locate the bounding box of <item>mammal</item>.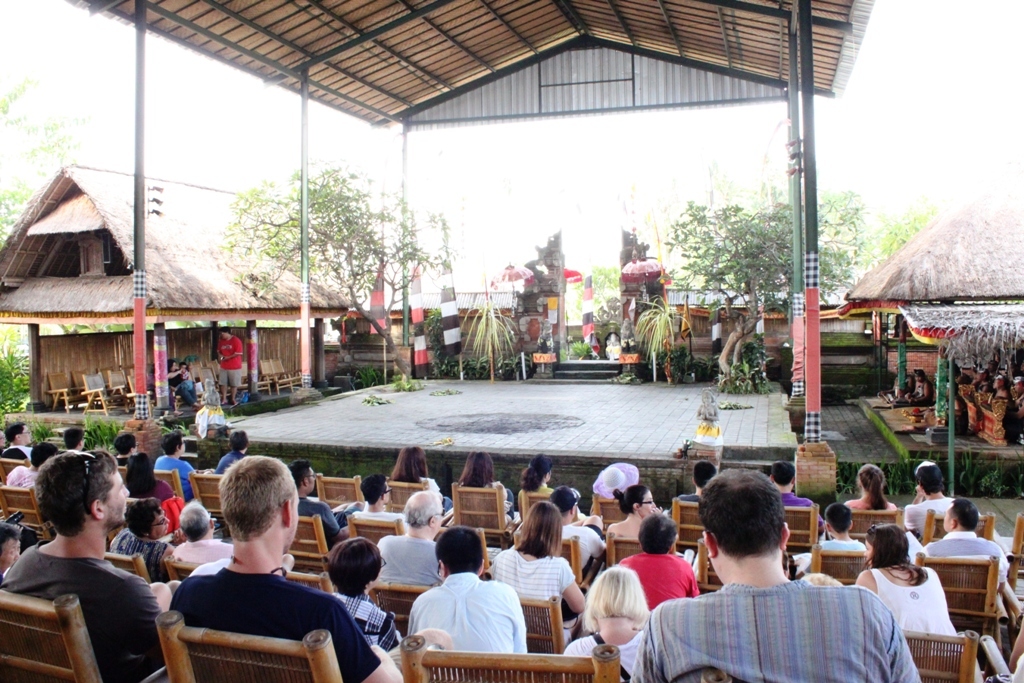
Bounding box: bbox(4, 451, 163, 667).
